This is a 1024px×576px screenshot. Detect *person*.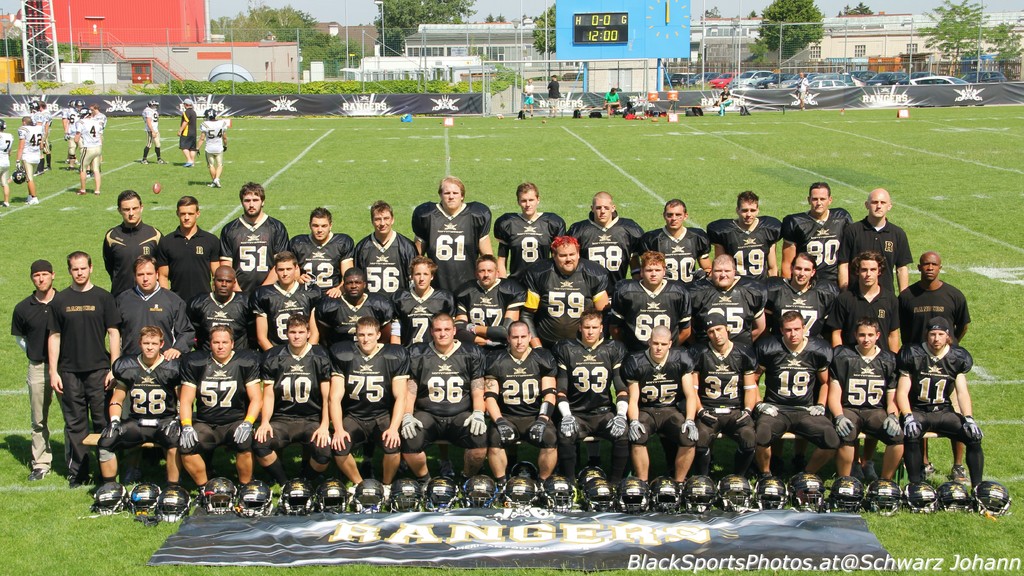
left=635, top=313, right=701, bottom=520.
